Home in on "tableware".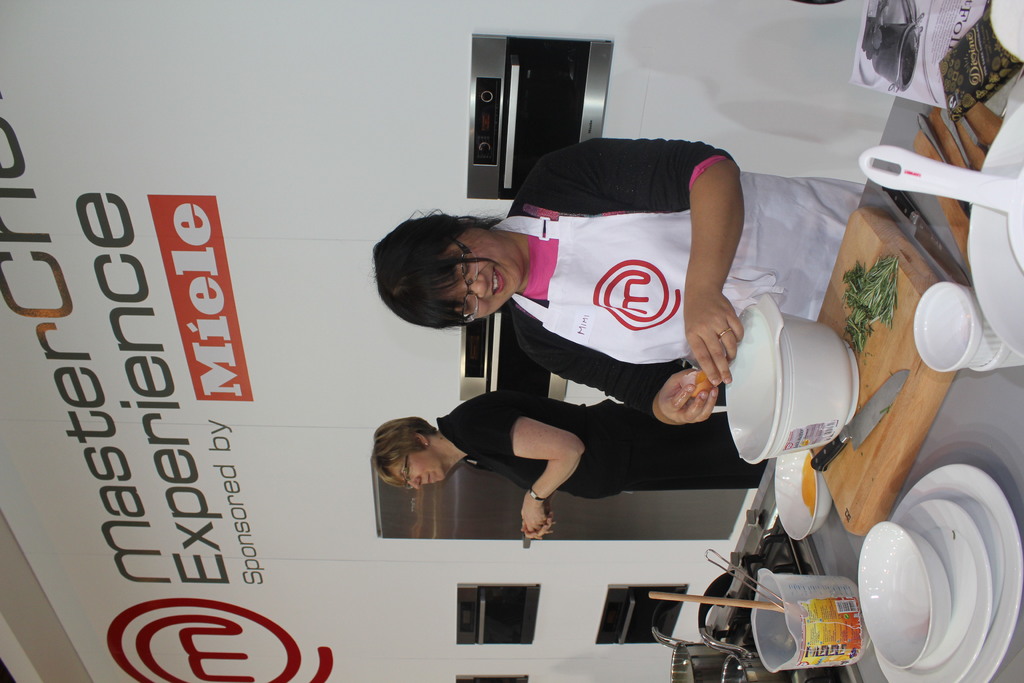
Homed in at (970,341,1023,371).
